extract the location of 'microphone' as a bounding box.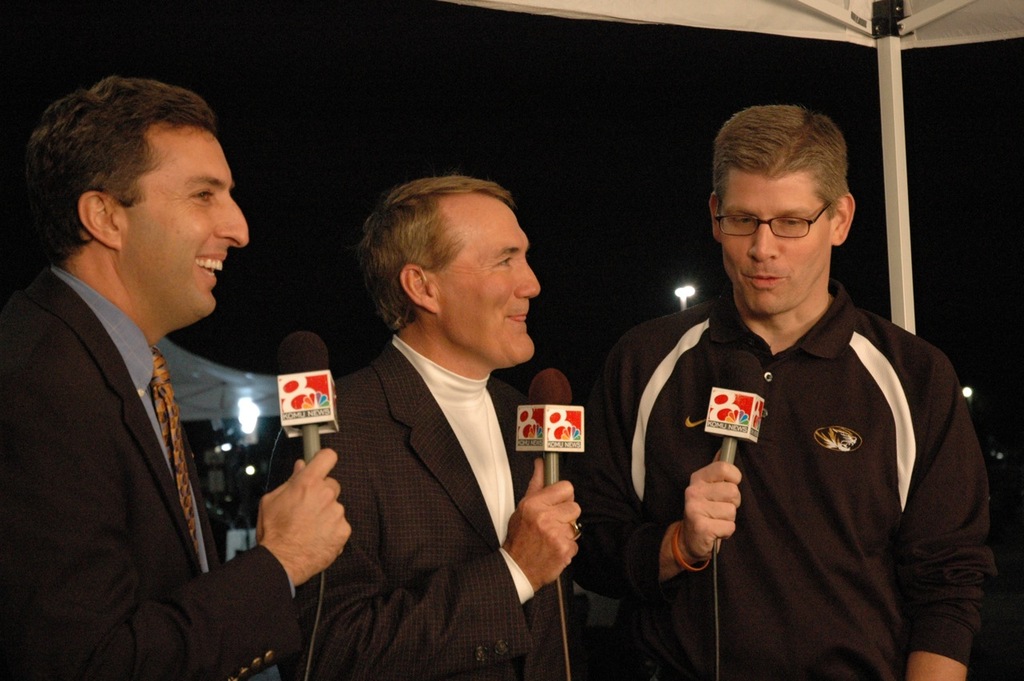
box=[702, 350, 766, 467].
